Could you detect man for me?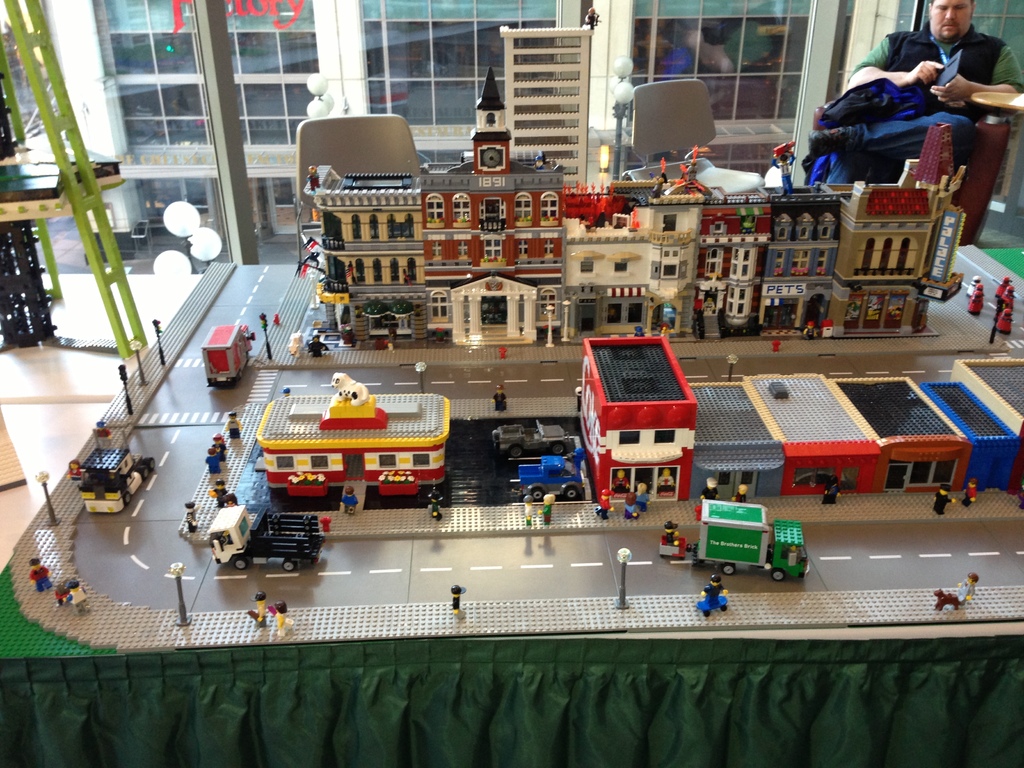
Detection result: 966:271:980:297.
